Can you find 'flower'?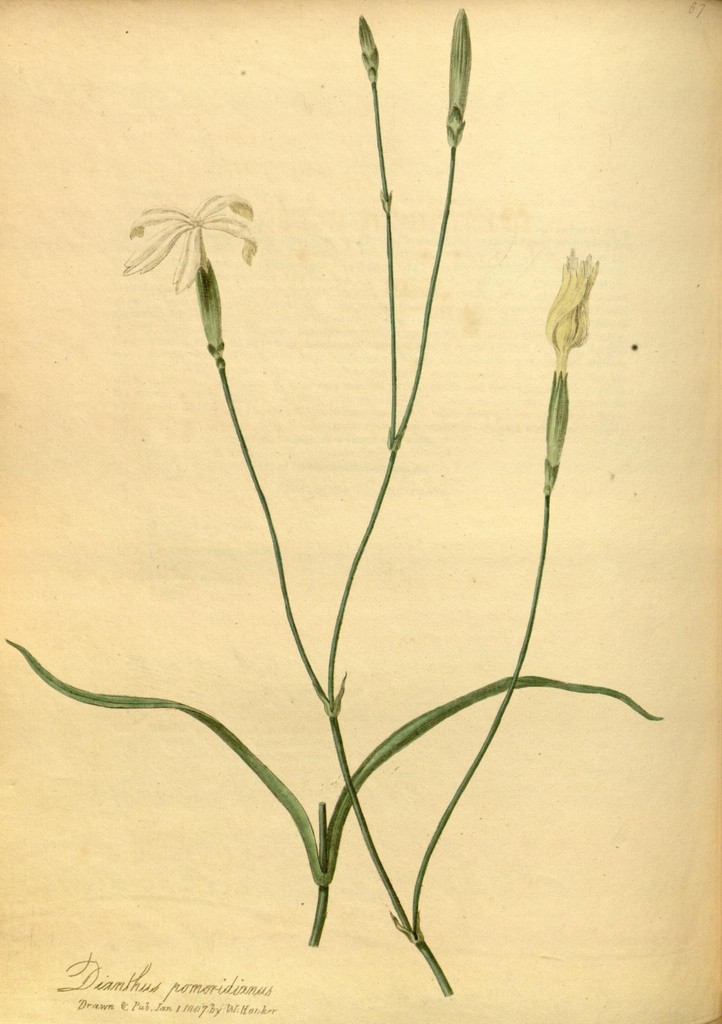
Yes, bounding box: BBox(546, 252, 598, 363).
